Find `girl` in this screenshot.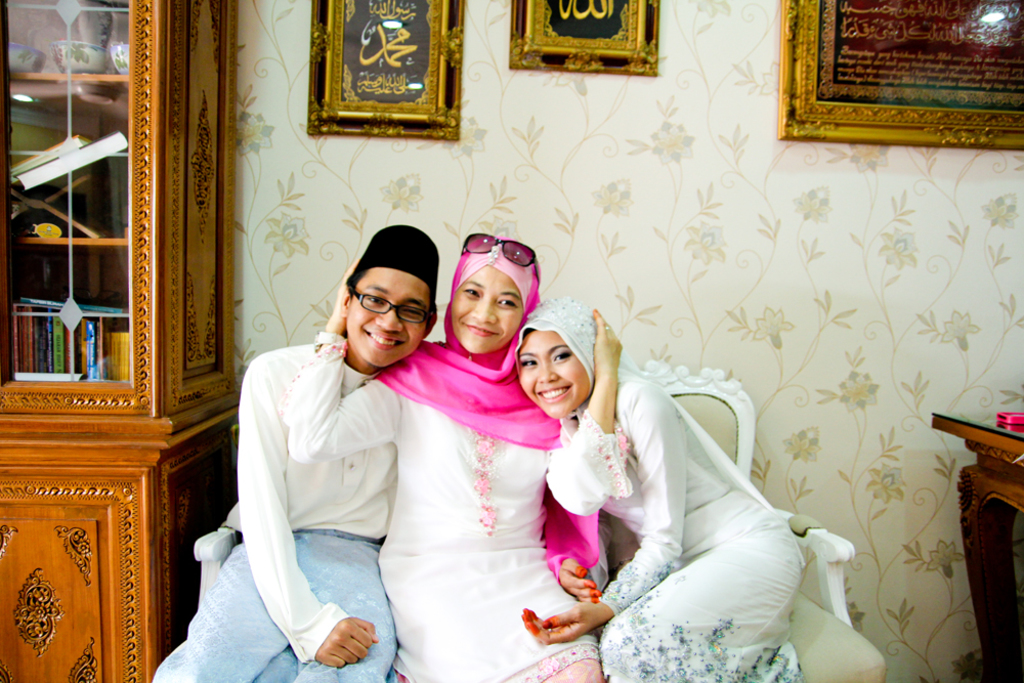
The bounding box for `girl` is (513,301,805,682).
